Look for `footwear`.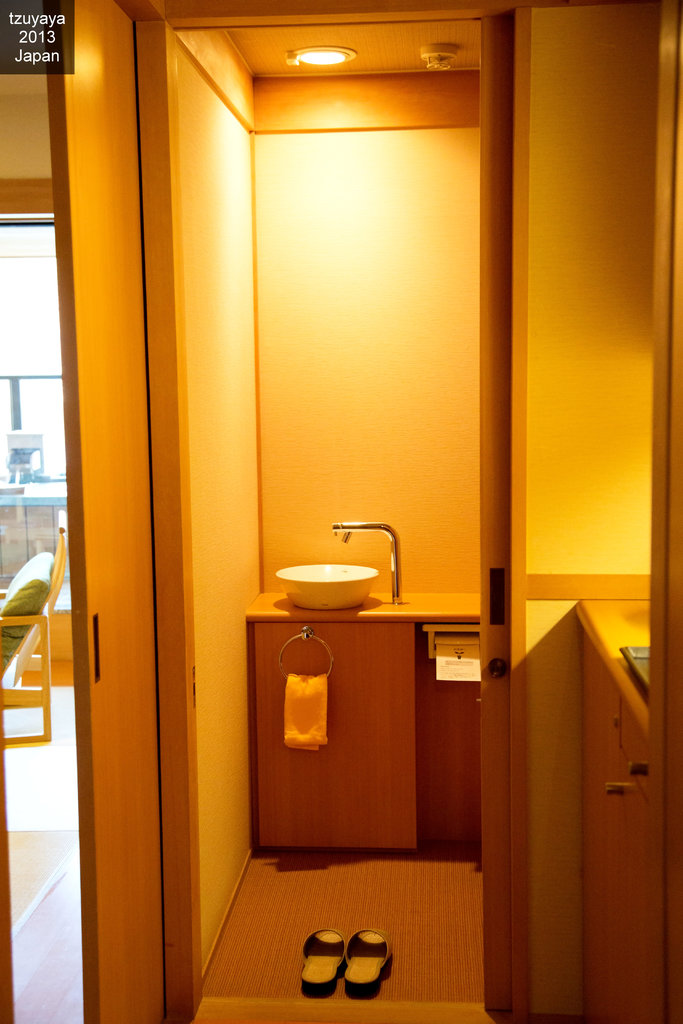
Found: [342,927,392,998].
